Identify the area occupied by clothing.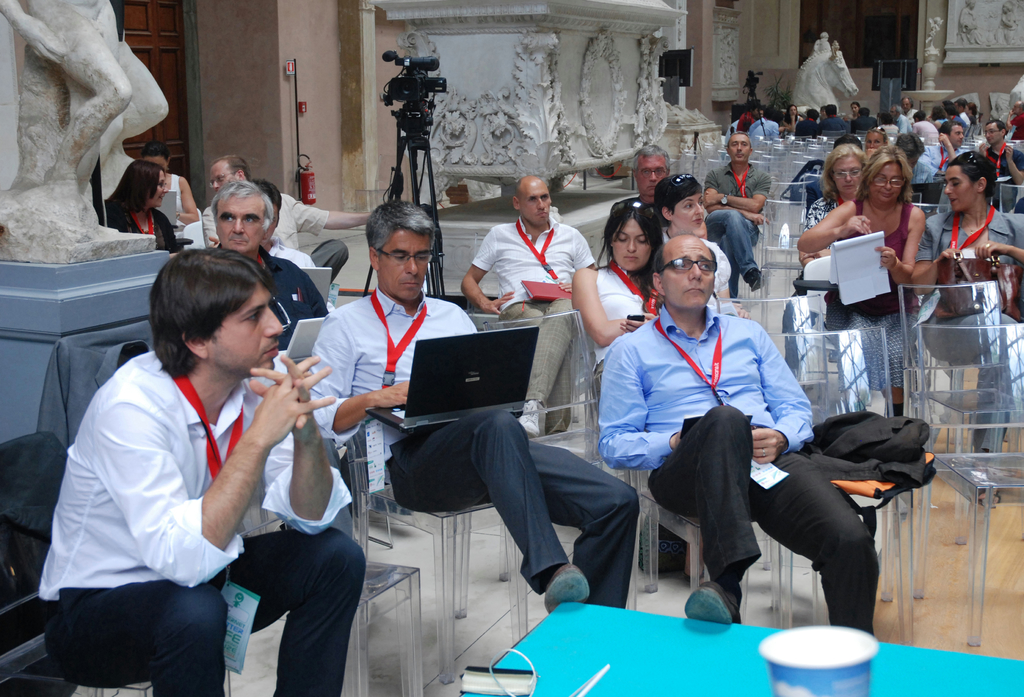
Area: crop(472, 212, 597, 426).
